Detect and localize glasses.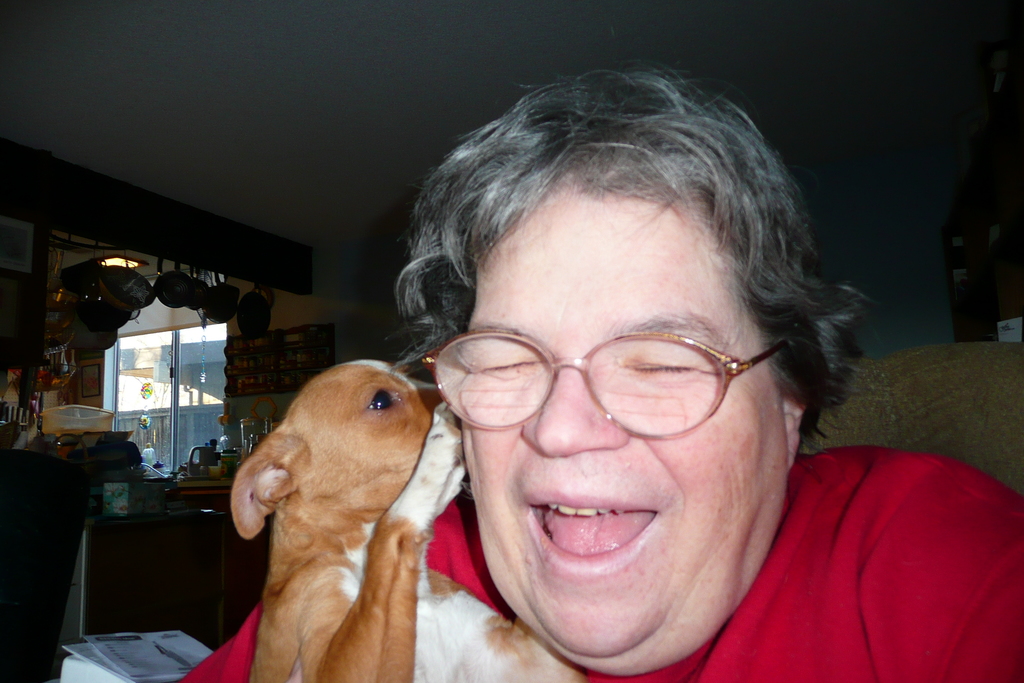
Localized at Rect(424, 320, 810, 451).
